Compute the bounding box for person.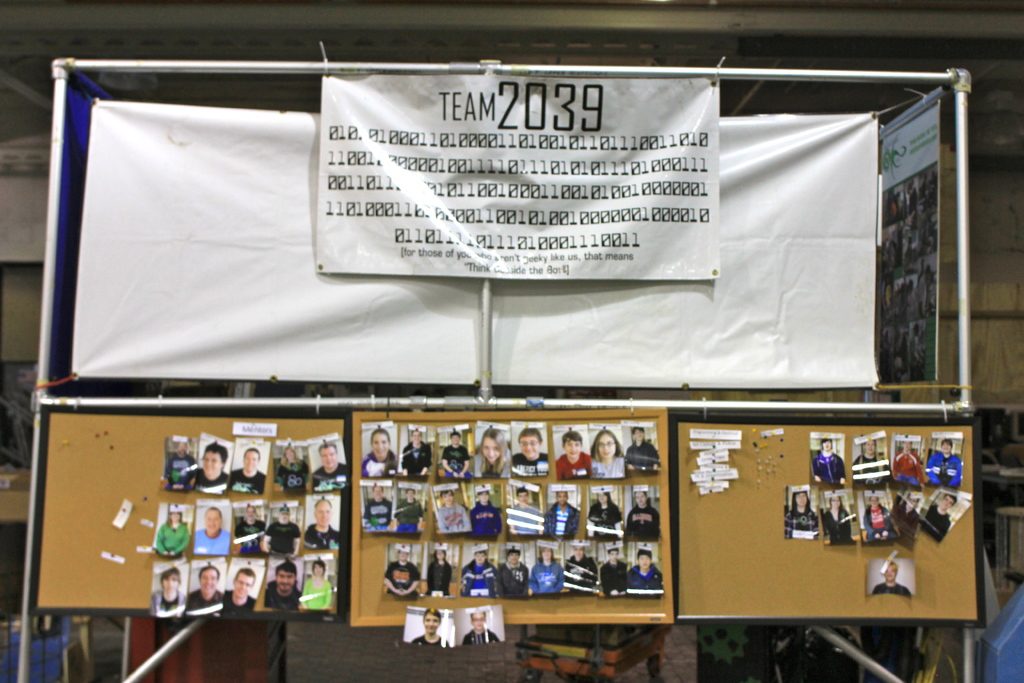
region(563, 546, 599, 594).
